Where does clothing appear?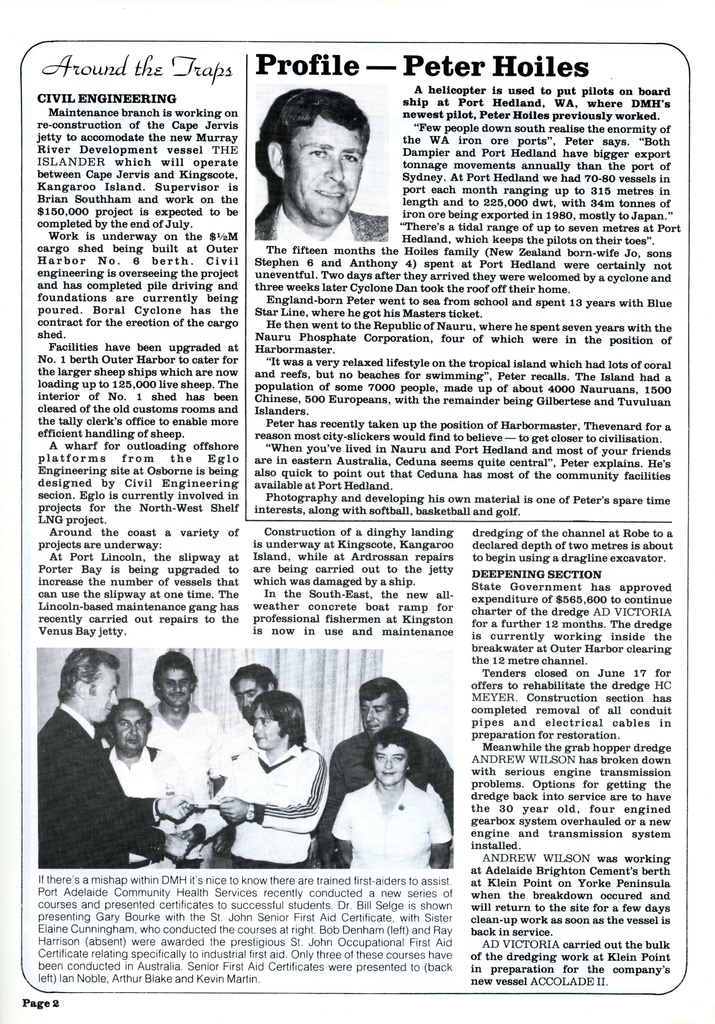
Appears at detection(204, 740, 332, 878).
